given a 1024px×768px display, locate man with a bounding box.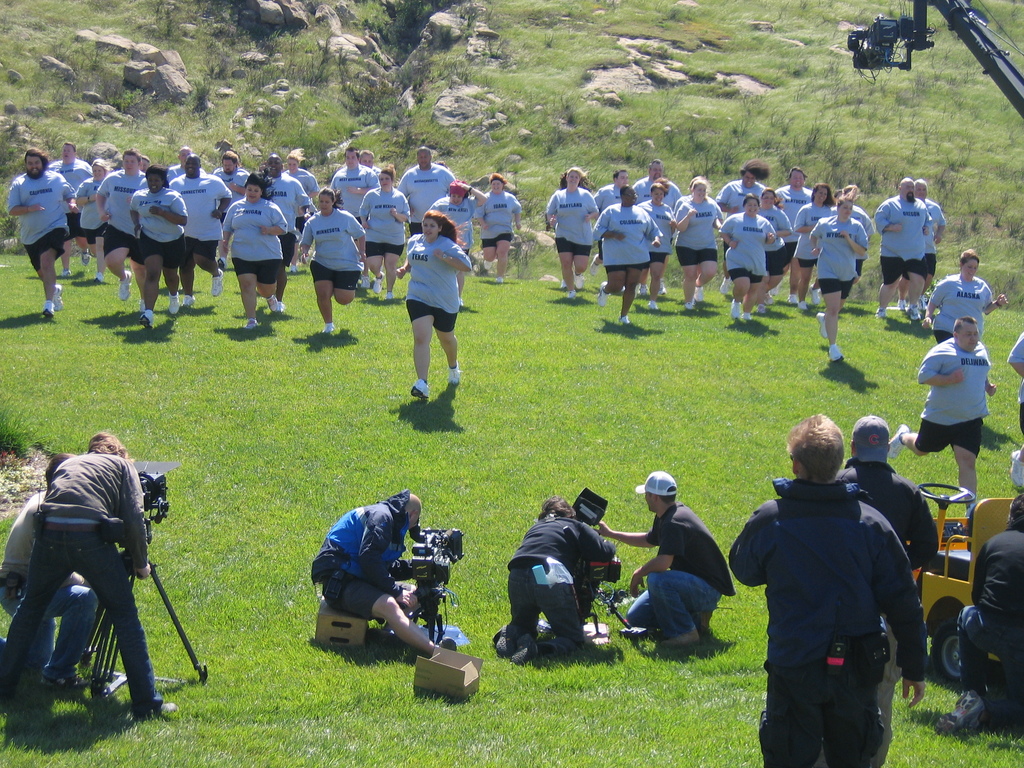
Located: [166, 156, 232, 308].
